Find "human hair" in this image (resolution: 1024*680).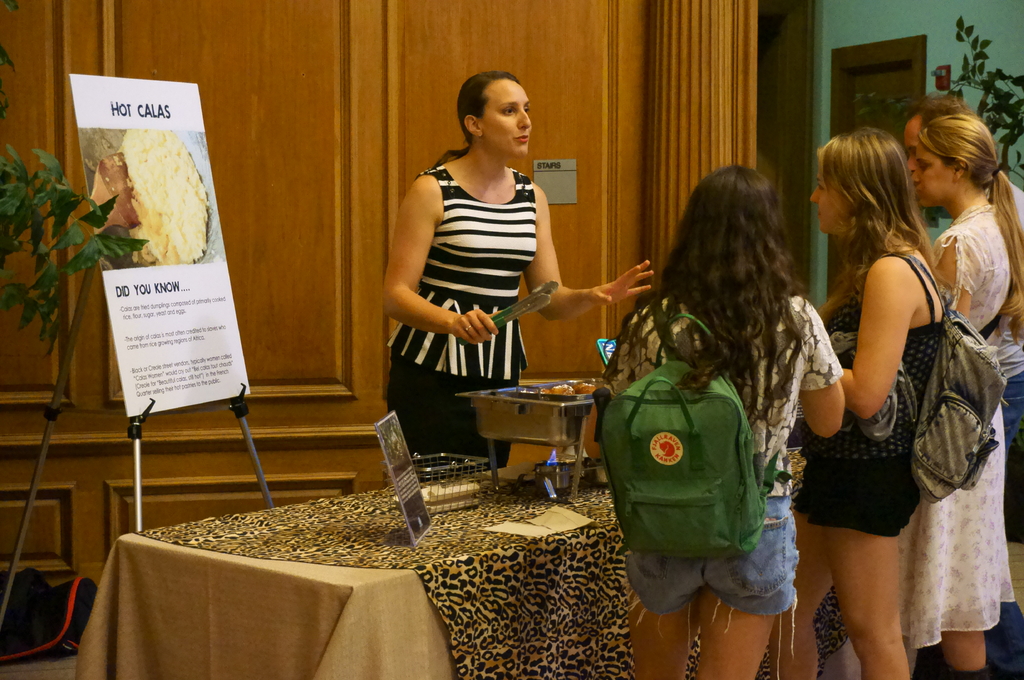
crop(431, 67, 524, 165).
